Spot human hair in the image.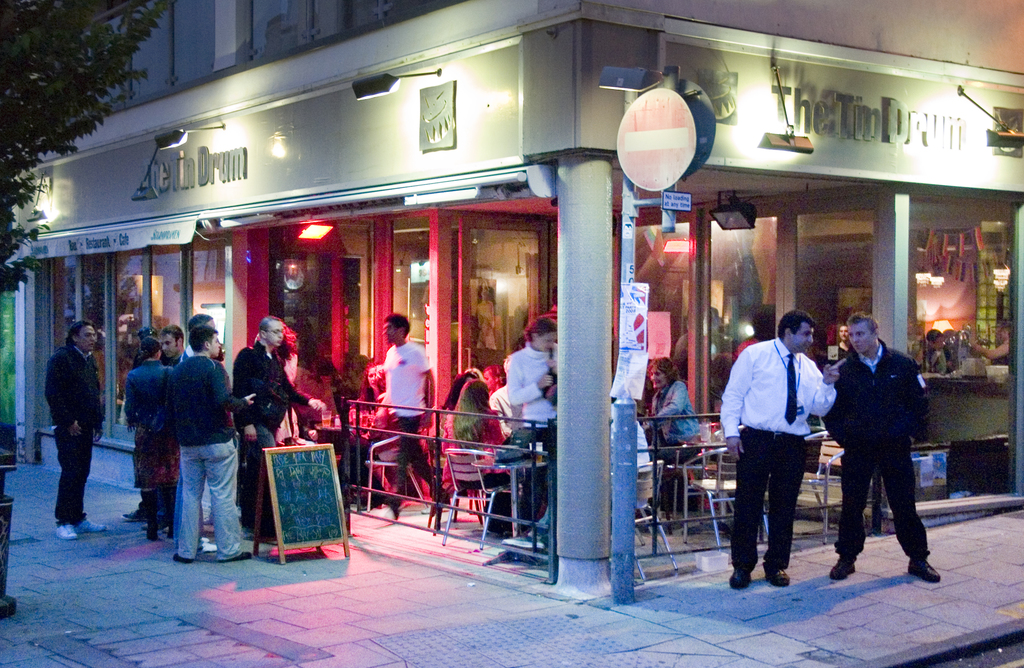
human hair found at 655 356 680 385.
